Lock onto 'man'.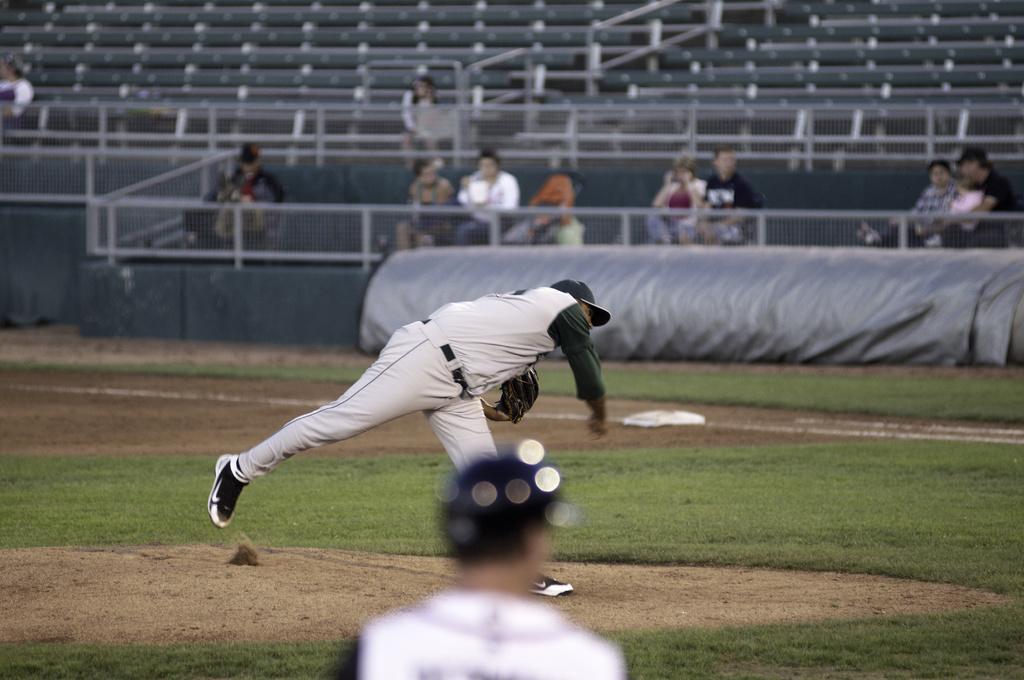
Locked: BBox(205, 276, 607, 594).
